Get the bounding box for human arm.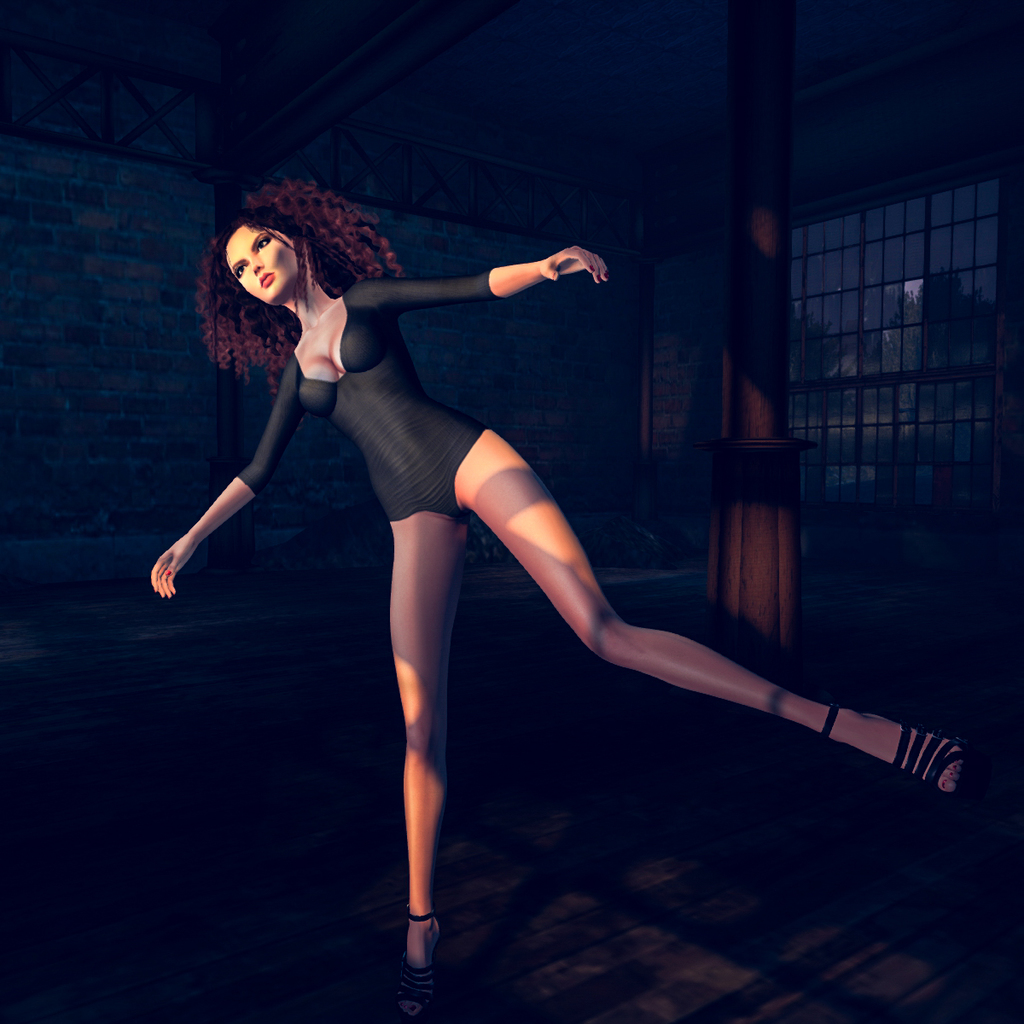
[left=158, top=332, right=352, bottom=609].
